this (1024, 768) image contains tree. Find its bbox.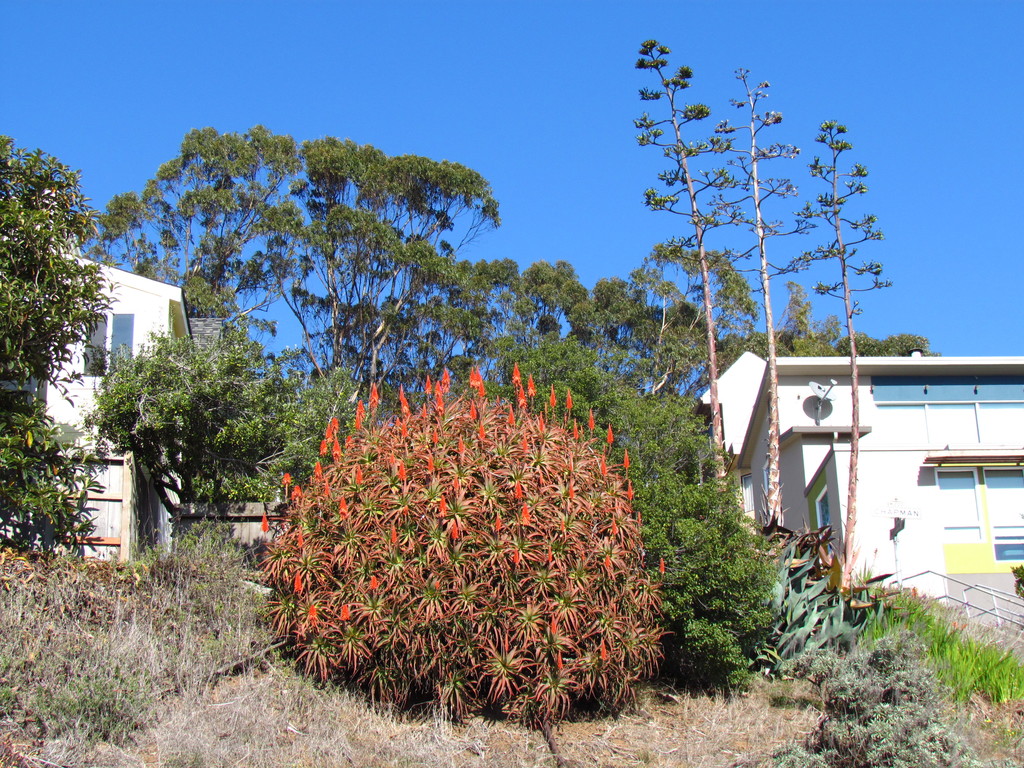
{"left": 789, "top": 111, "right": 899, "bottom": 590}.
